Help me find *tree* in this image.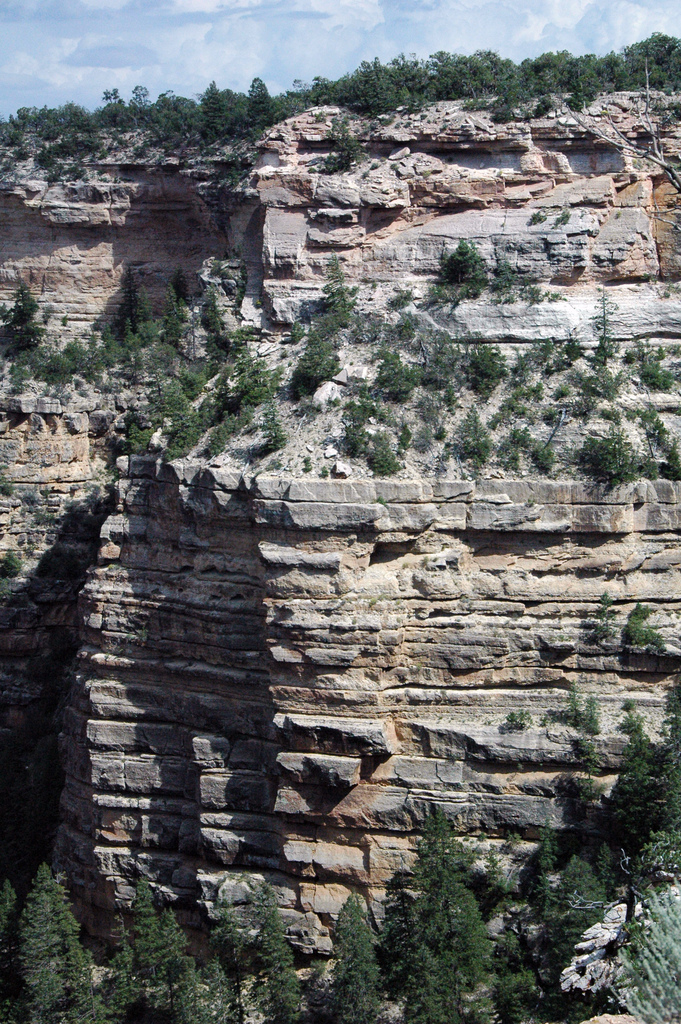
Found it: left=0, top=271, right=21, bottom=347.
